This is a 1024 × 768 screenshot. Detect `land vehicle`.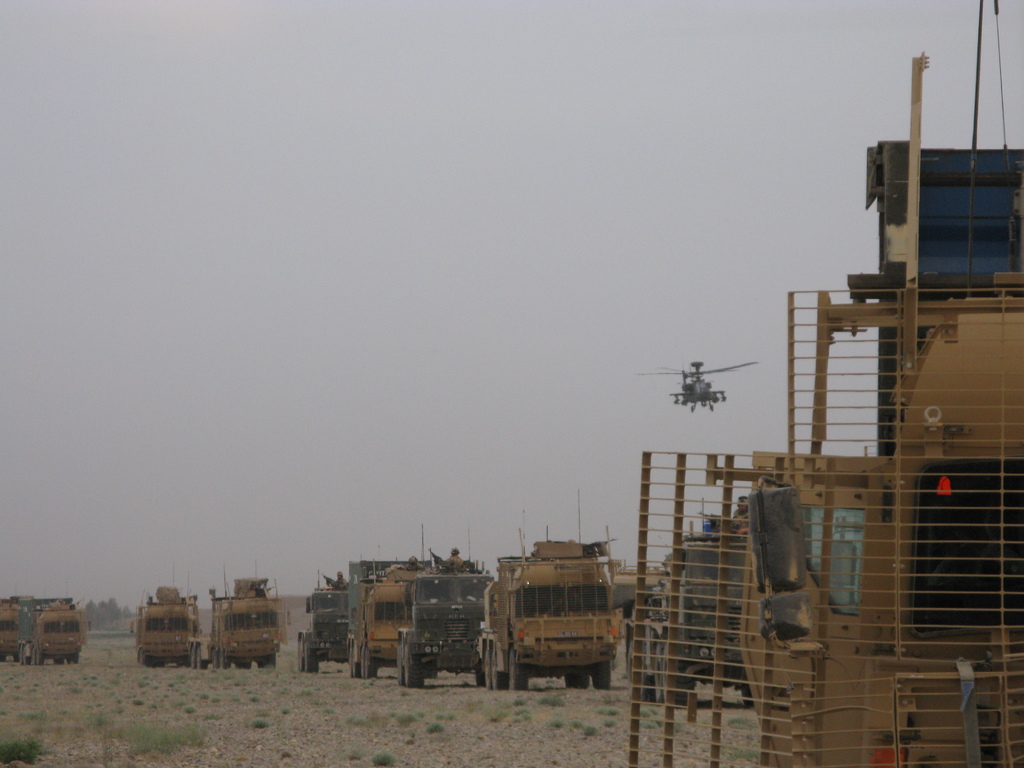
x1=296 y1=570 x2=348 y2=675.
